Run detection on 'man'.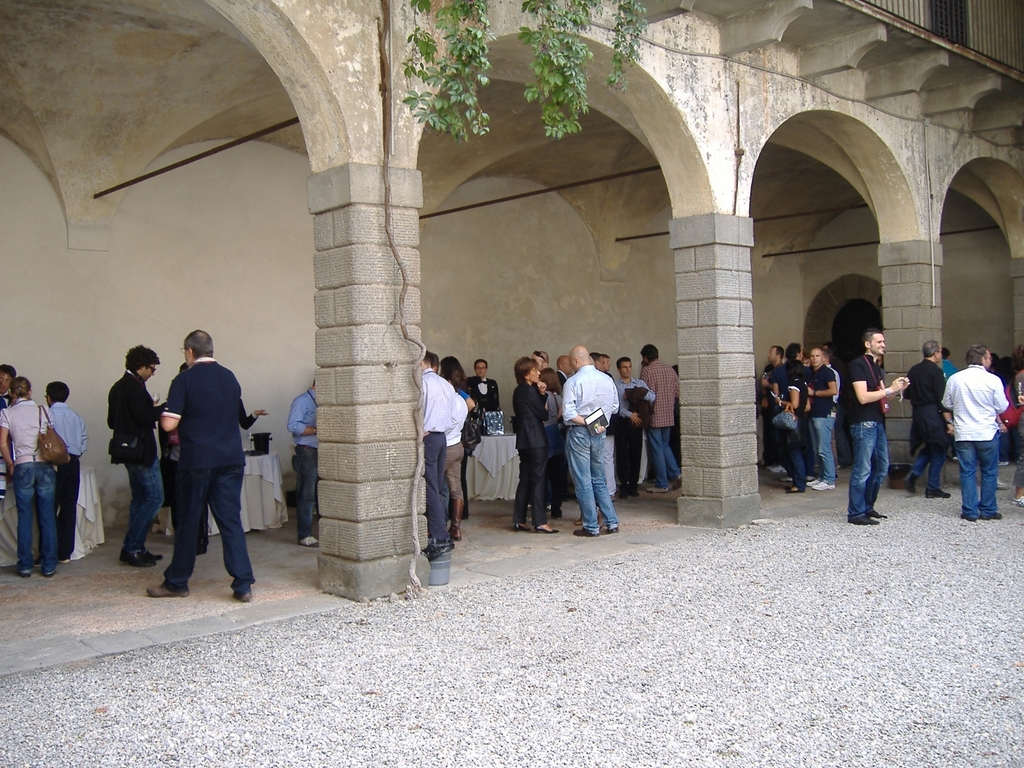
Result: locate(285, 378, 319, 547).
